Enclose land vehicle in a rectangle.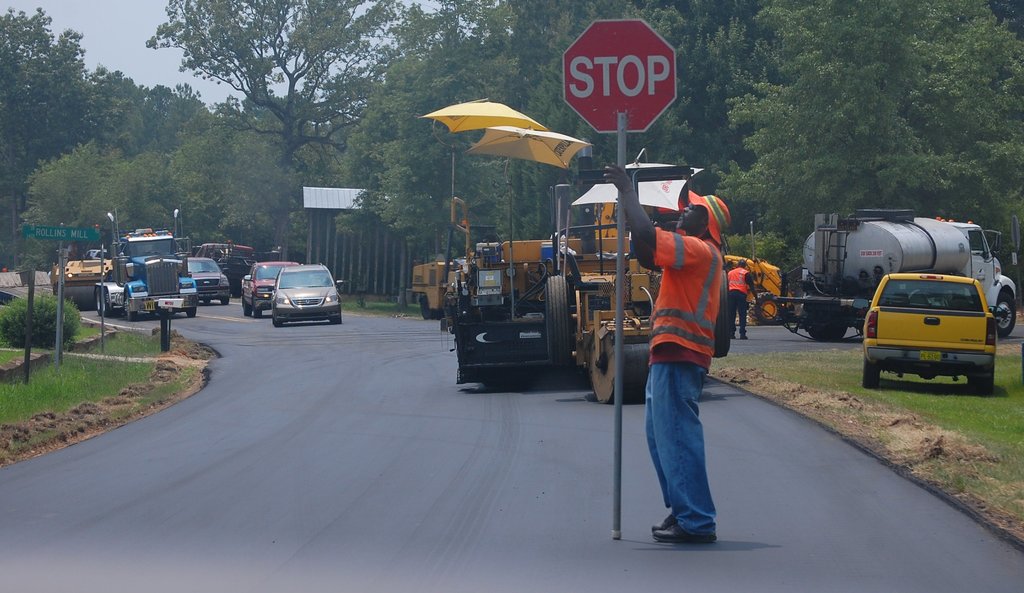
box(859, 267, 997, 384).
